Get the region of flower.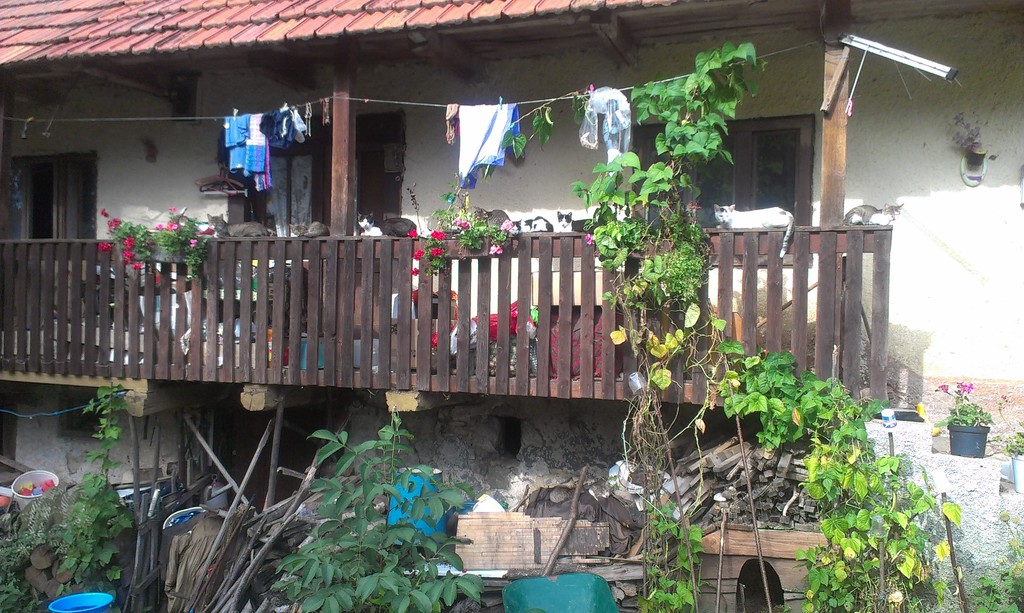
499 220 516 232.
